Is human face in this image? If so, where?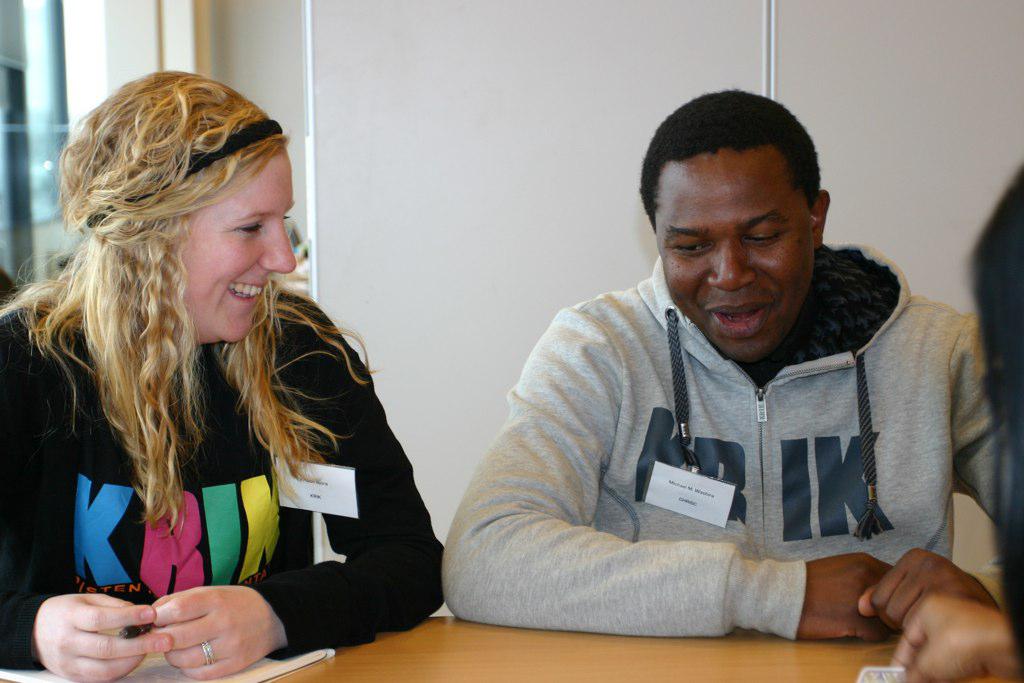
Yes, at (left=650, top=144, right=815, bottom=361).
